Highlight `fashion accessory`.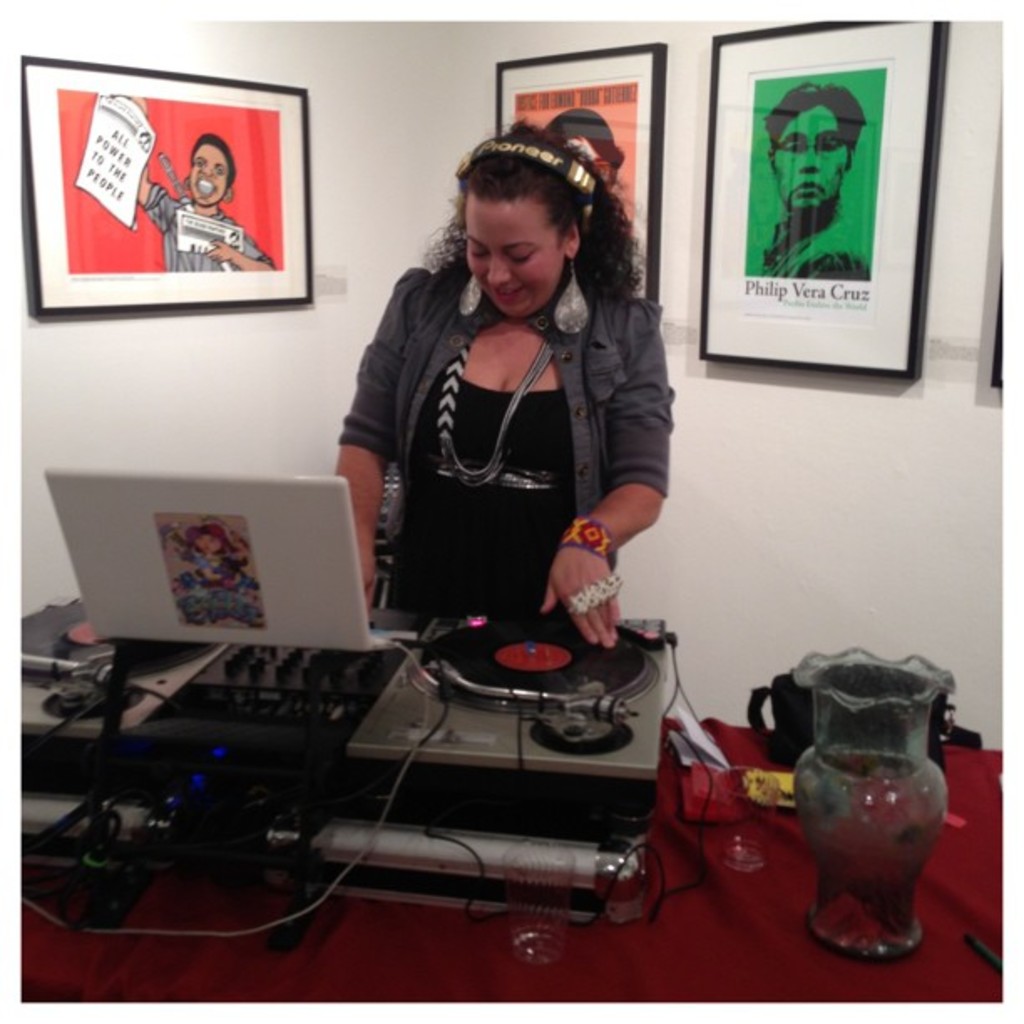
Highlighted region: (462,136,589,209).
